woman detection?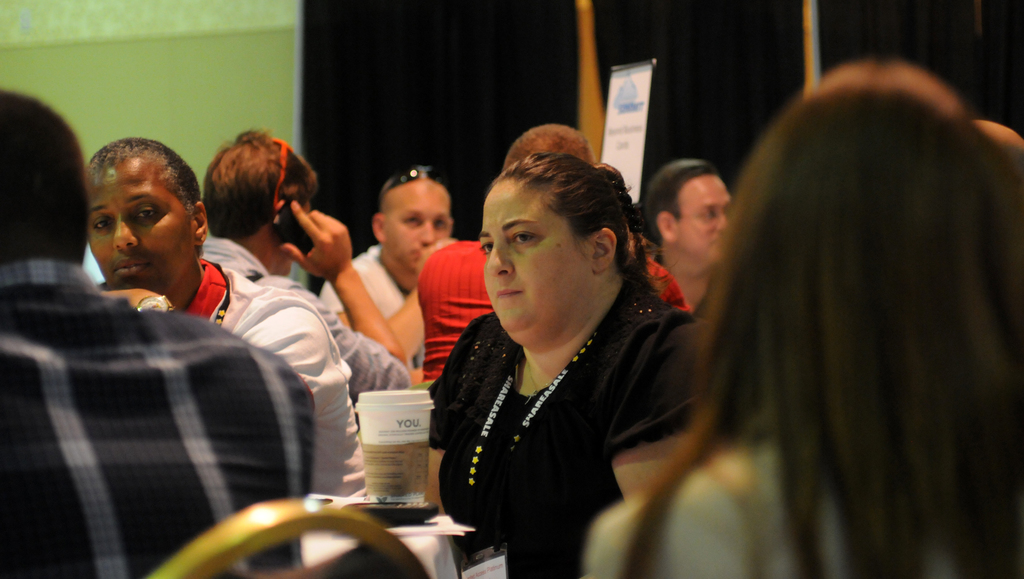
bbox=[84, 136, 379, 555]
